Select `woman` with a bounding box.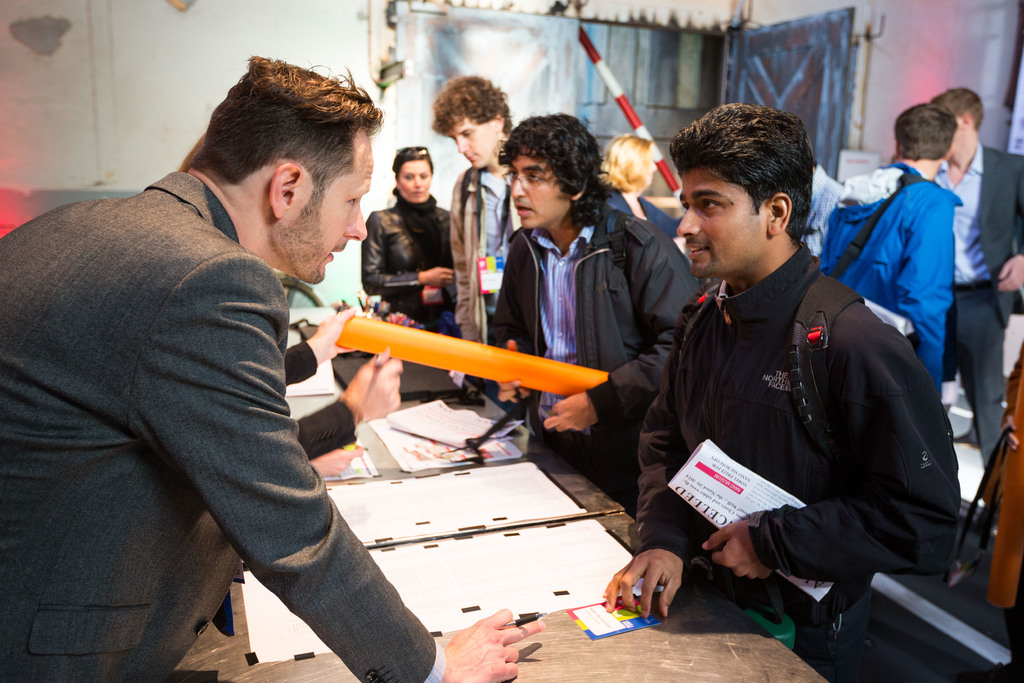
[left=607, top=136, right=682, bottom=232].
